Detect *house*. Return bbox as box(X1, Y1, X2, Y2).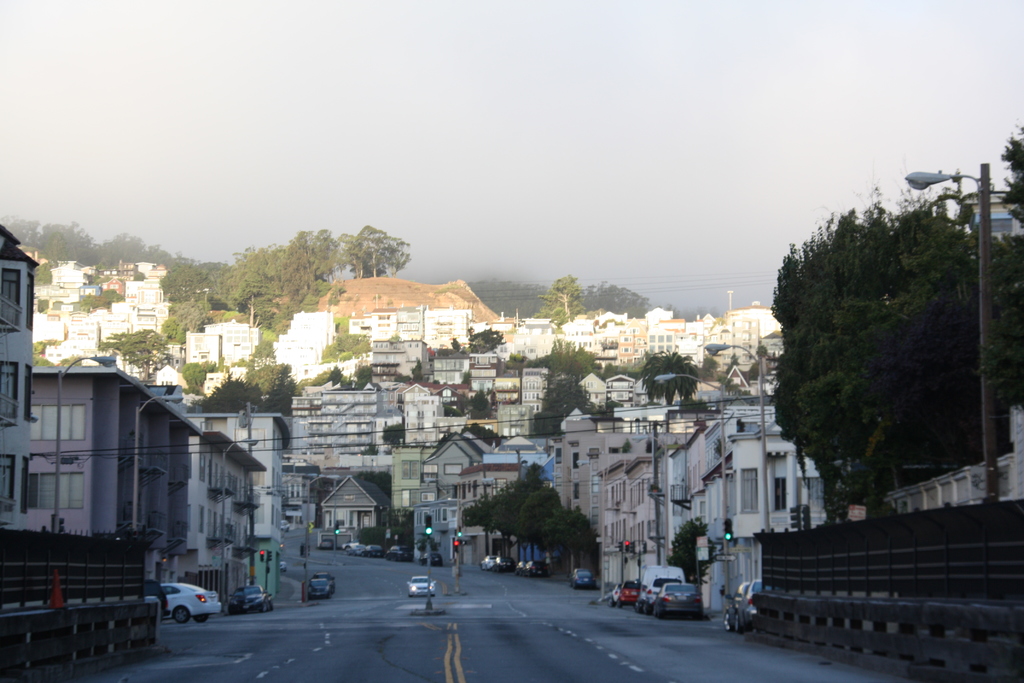
box(567, 338, 620, 378).
